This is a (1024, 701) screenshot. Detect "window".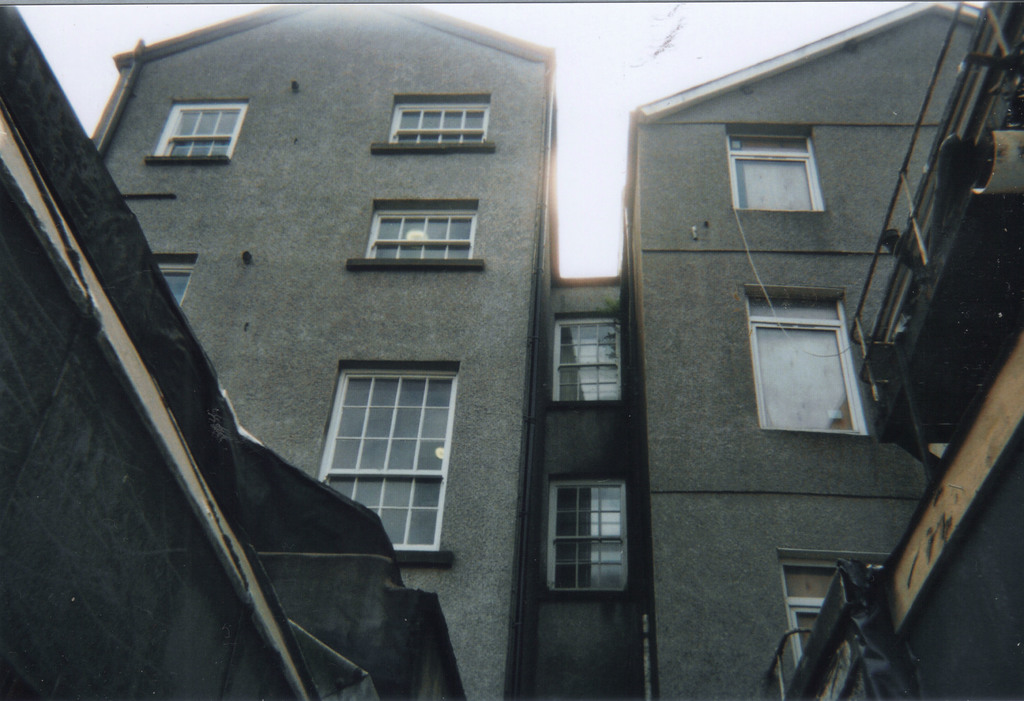
<region>314, 337, 449, 544</region>.
